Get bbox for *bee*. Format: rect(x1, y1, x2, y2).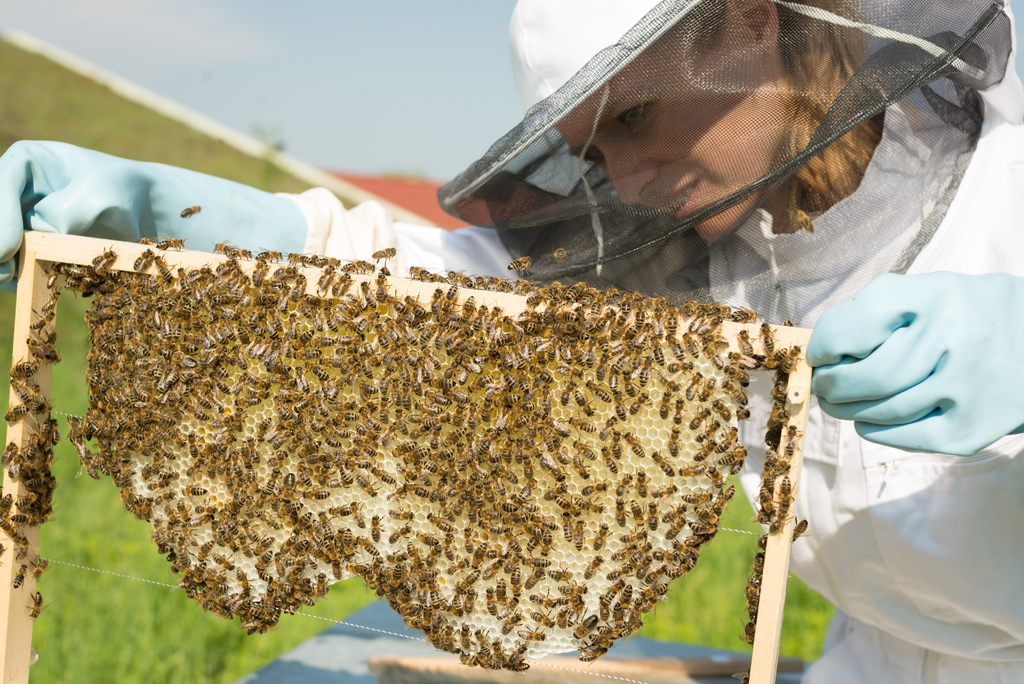
rect(750, 507, 769, 527).
